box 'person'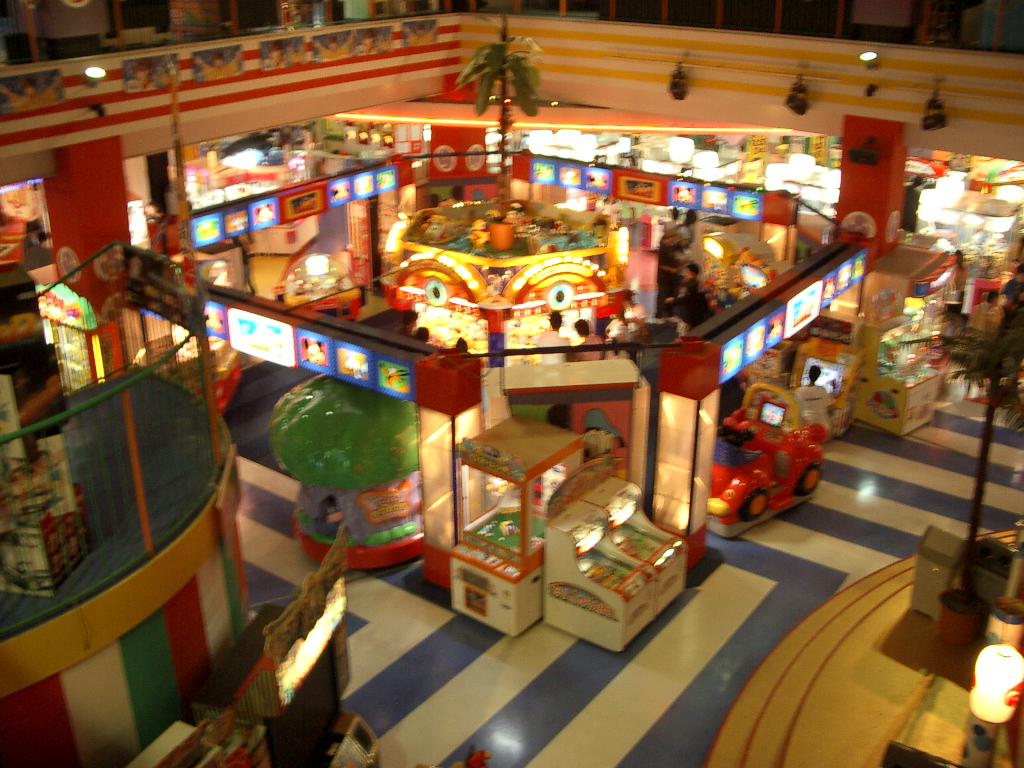
left=672, top=210, right=704, bottom=254
